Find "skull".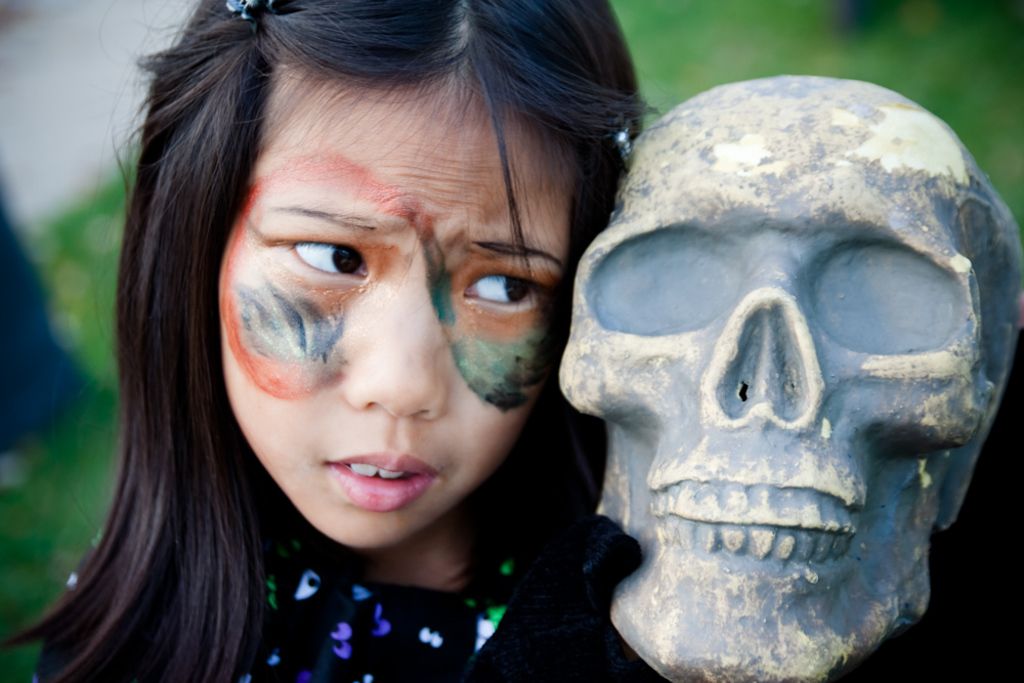
555:97:981:676.
